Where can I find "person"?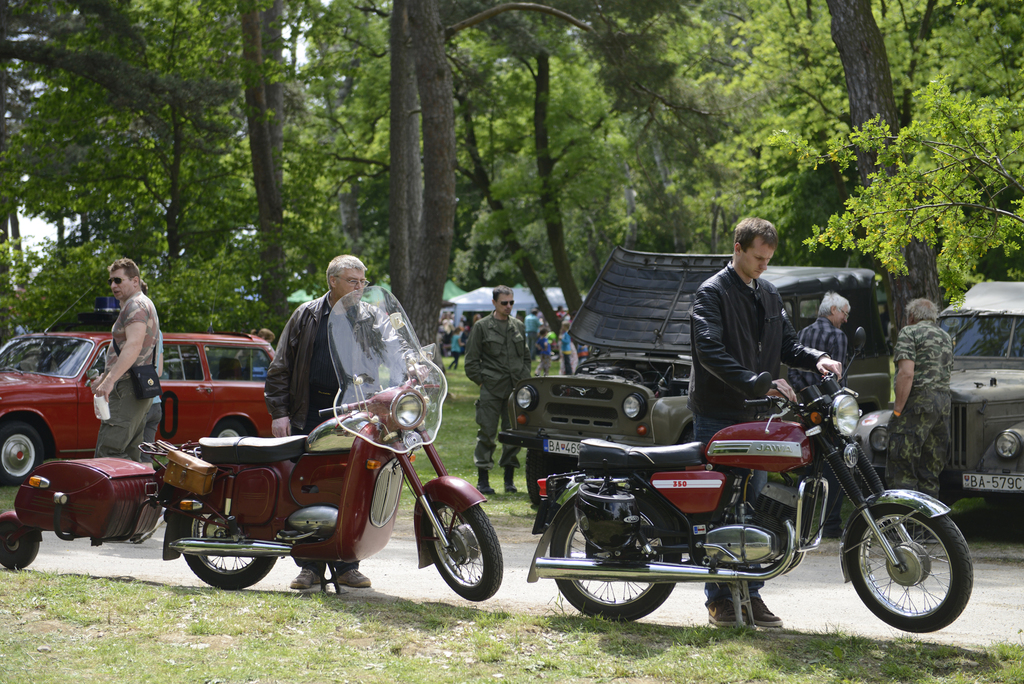
You can find it at x1=896 y1=304 x2=954 y2=494.
